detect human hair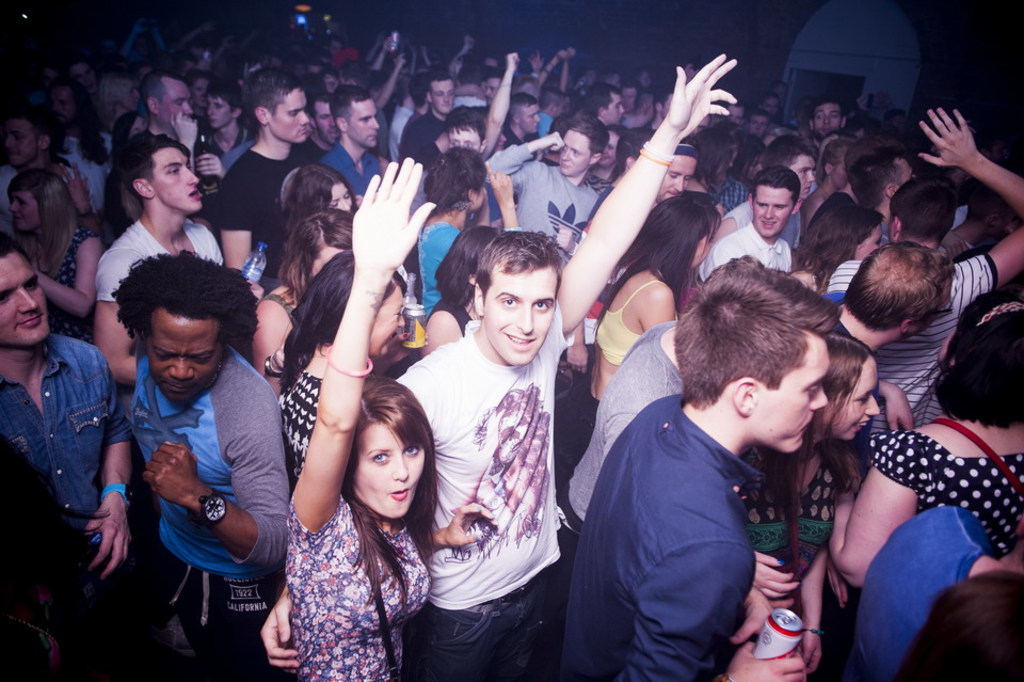
BBox(745, 153, 796, 206)
